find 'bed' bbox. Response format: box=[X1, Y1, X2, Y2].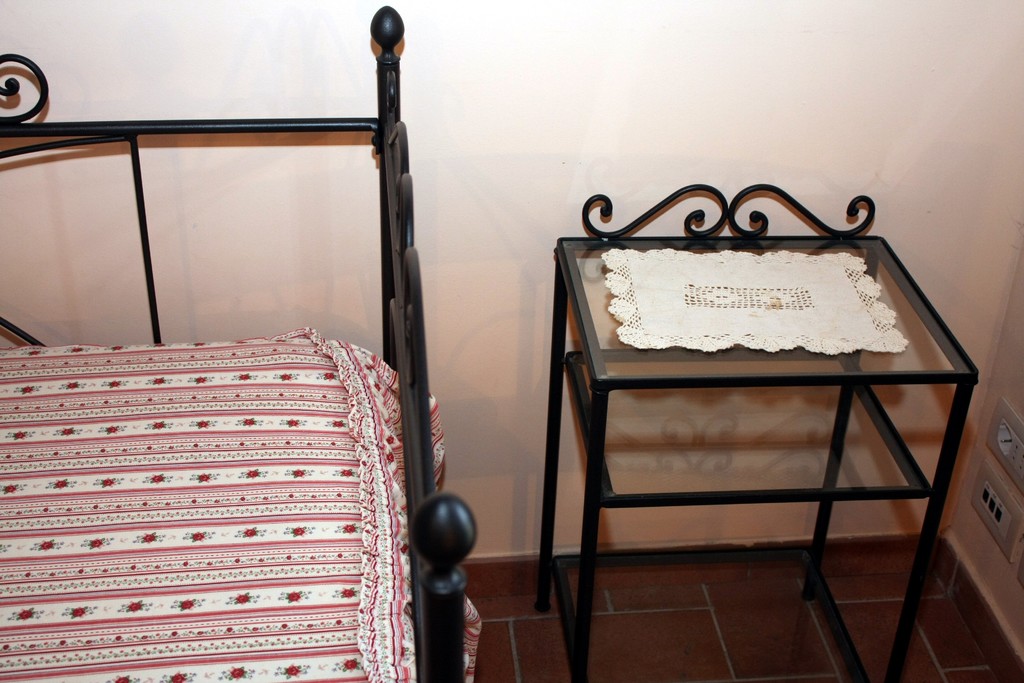
box=[0, 0, 479, 682].
